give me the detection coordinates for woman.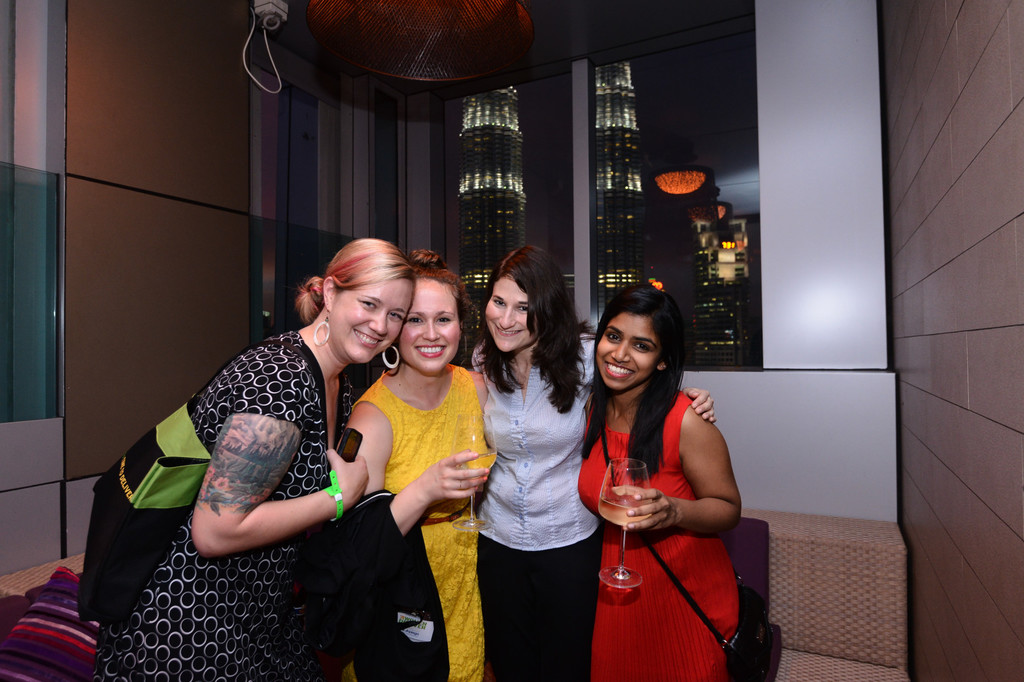
[342,251,504,681].
